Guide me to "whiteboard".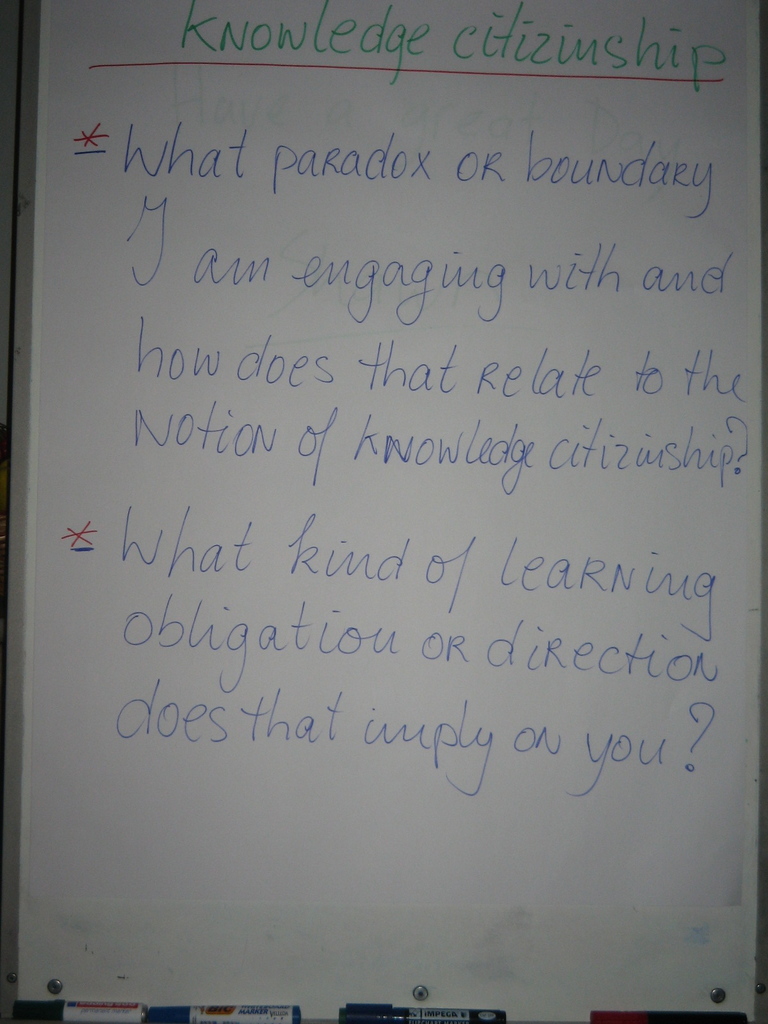
Guidance: select_region(0, 0, 767, 1023).
